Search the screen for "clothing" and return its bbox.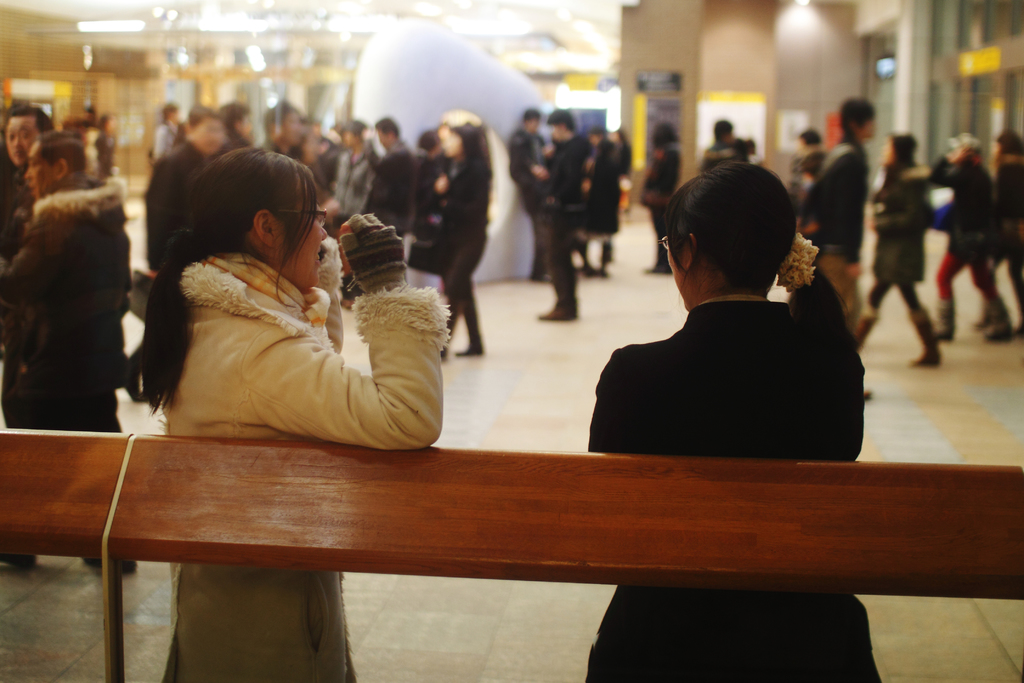
Found: {"left": 0, "top": 177, "right": 126, "bottom": 565}.
